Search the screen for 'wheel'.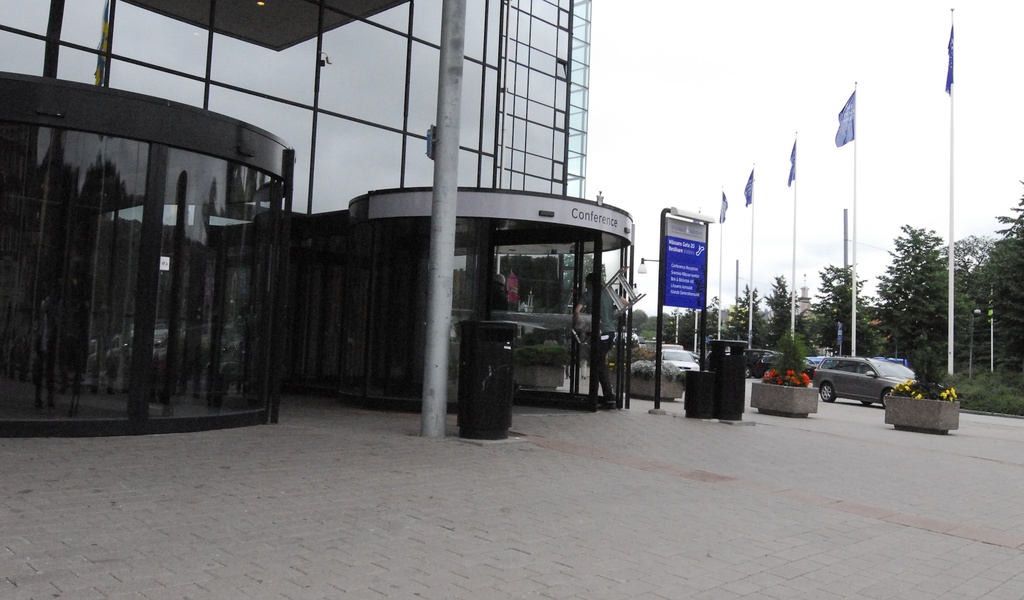
Found at (left=817, top=377, right=838, bottom=402).
